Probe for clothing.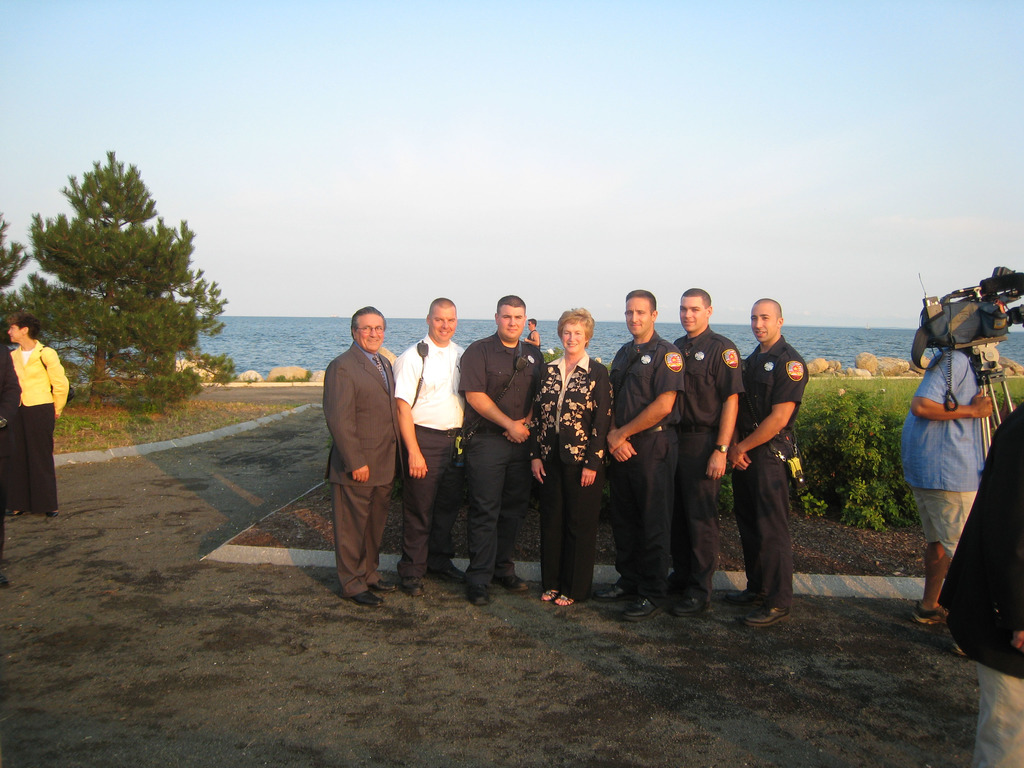
Probe result: <box>907,355,982,552</box>.
